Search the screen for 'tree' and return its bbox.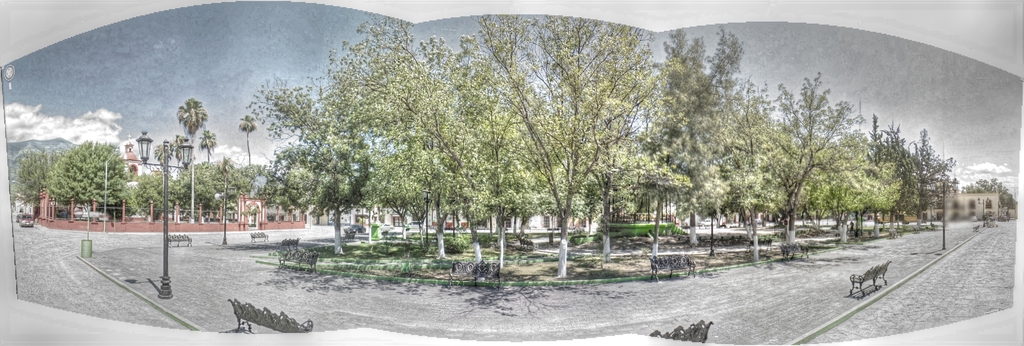
Found: BBox(229, 107, 270, 186).
